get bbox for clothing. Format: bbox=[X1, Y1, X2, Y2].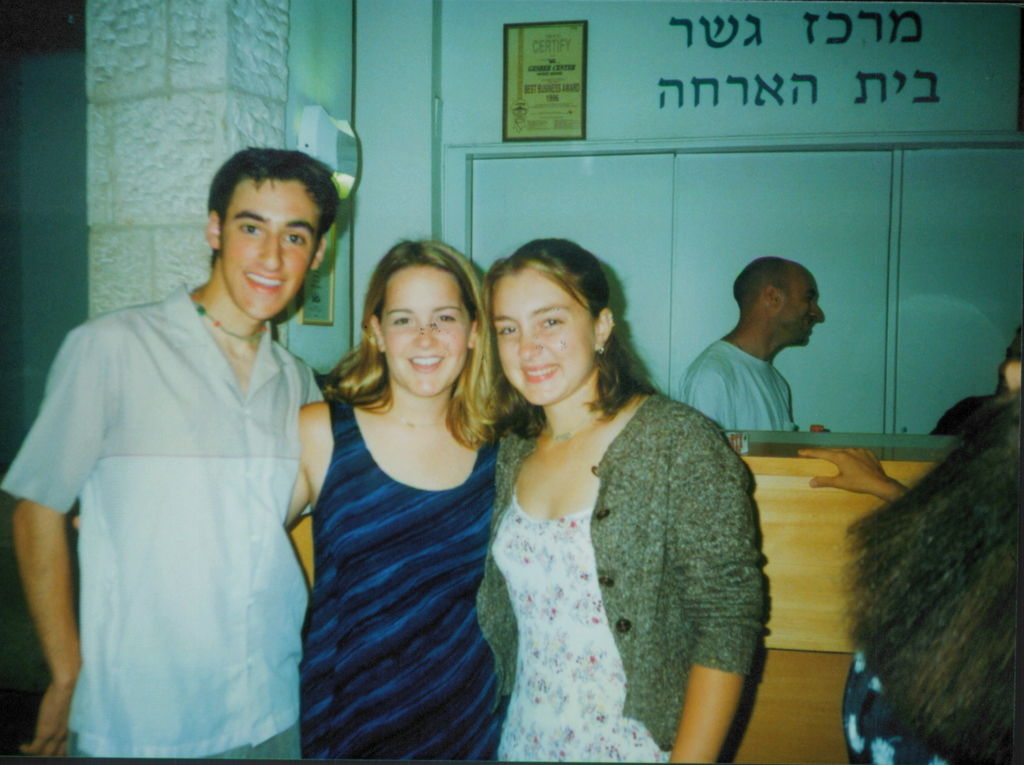
bbox=[19, 222, 333, 750].
